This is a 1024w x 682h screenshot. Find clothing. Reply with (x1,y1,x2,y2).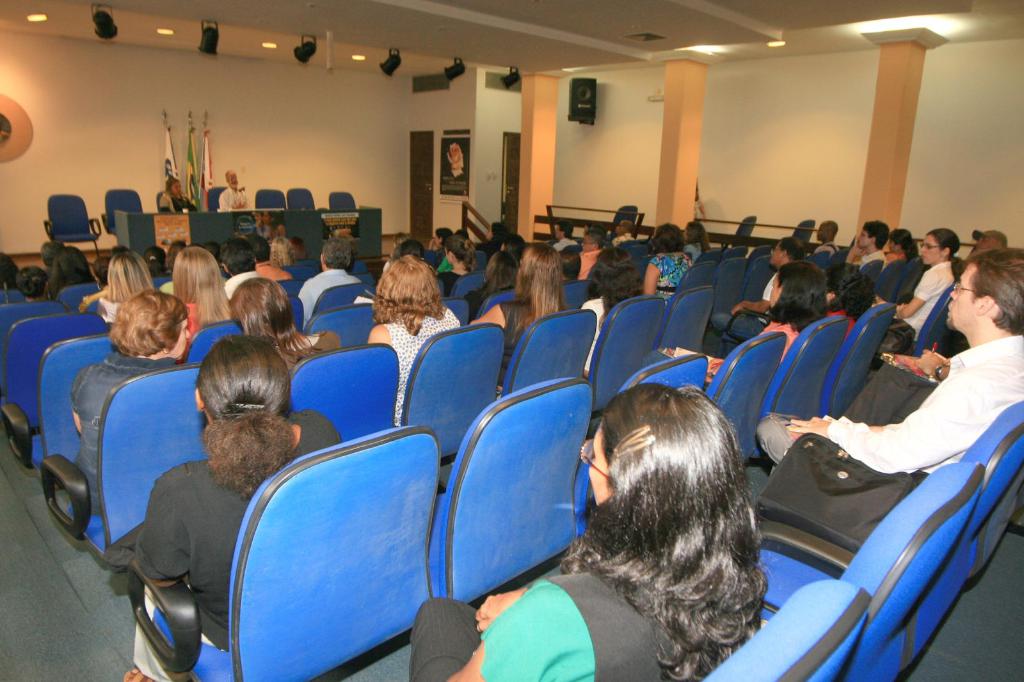
(897,260,960,340).
